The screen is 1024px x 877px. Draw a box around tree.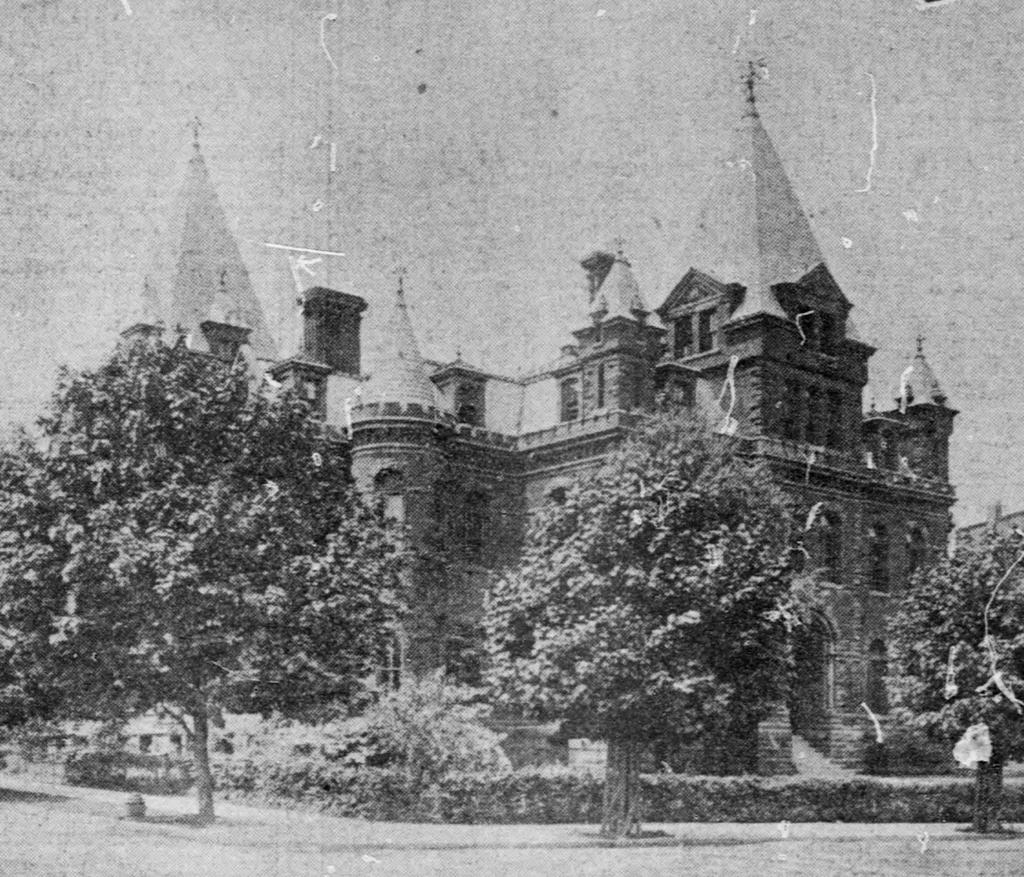
[x1=0, y1=336, x2=423, y2=825].
